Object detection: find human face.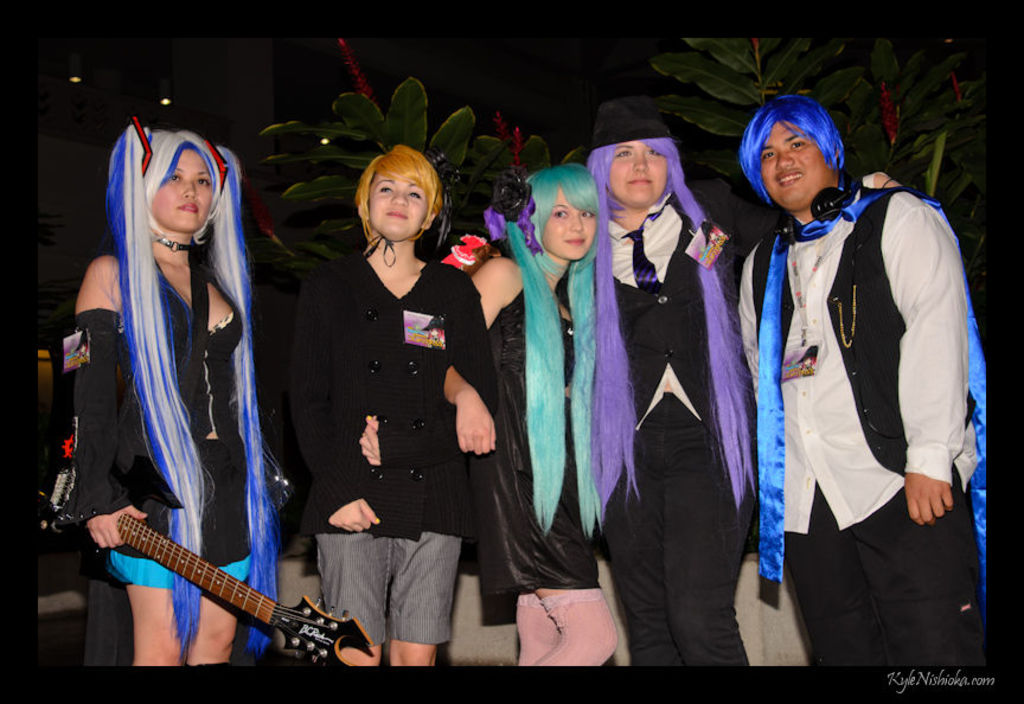
[left=369, top=172, right=427, bottom=233].
